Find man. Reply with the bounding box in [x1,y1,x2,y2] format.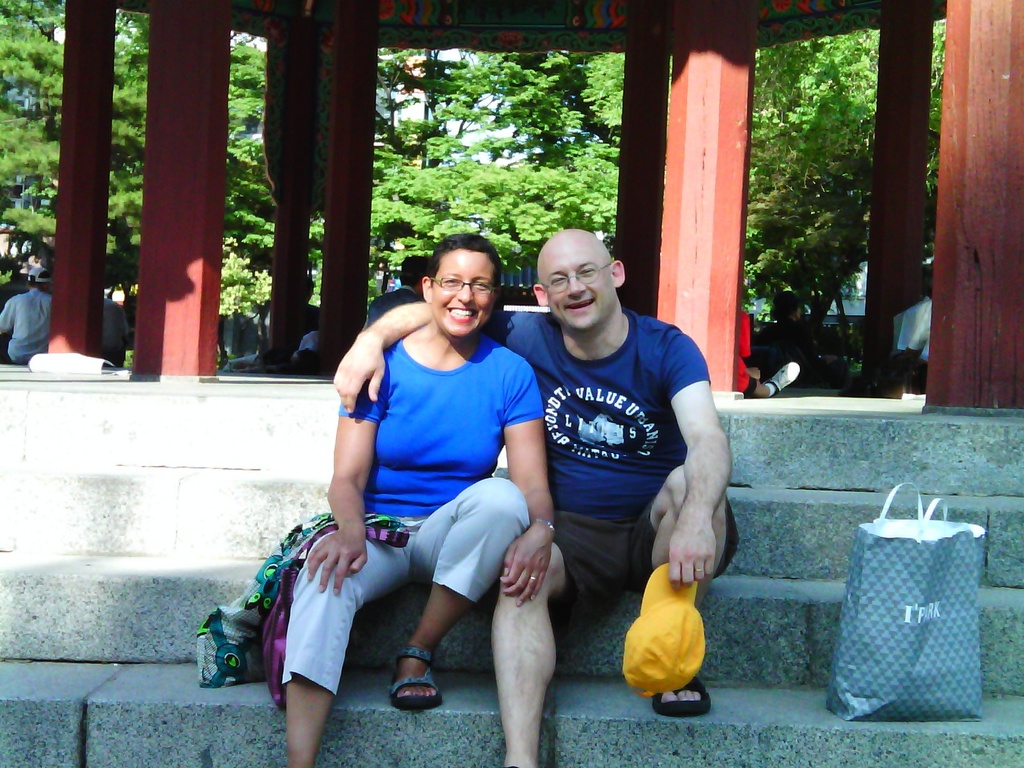
[359,259,432,331].
